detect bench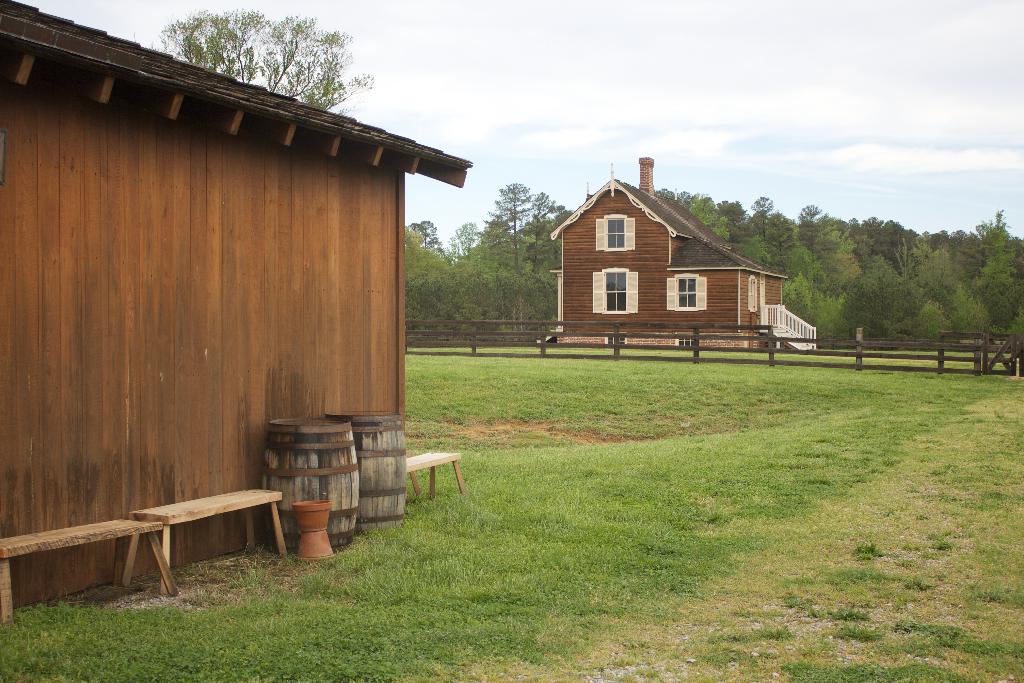
<region>118, 481, 285, 599</region>
